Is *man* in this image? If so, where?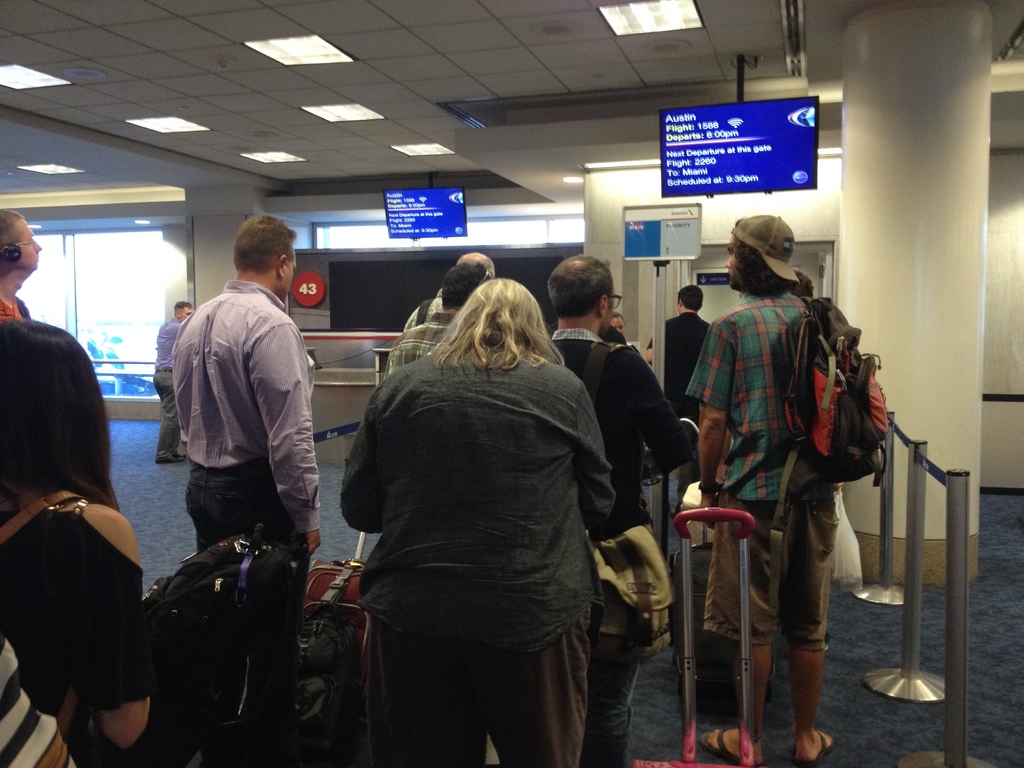
Yes, at select_region(382, 259, 488, 379).
